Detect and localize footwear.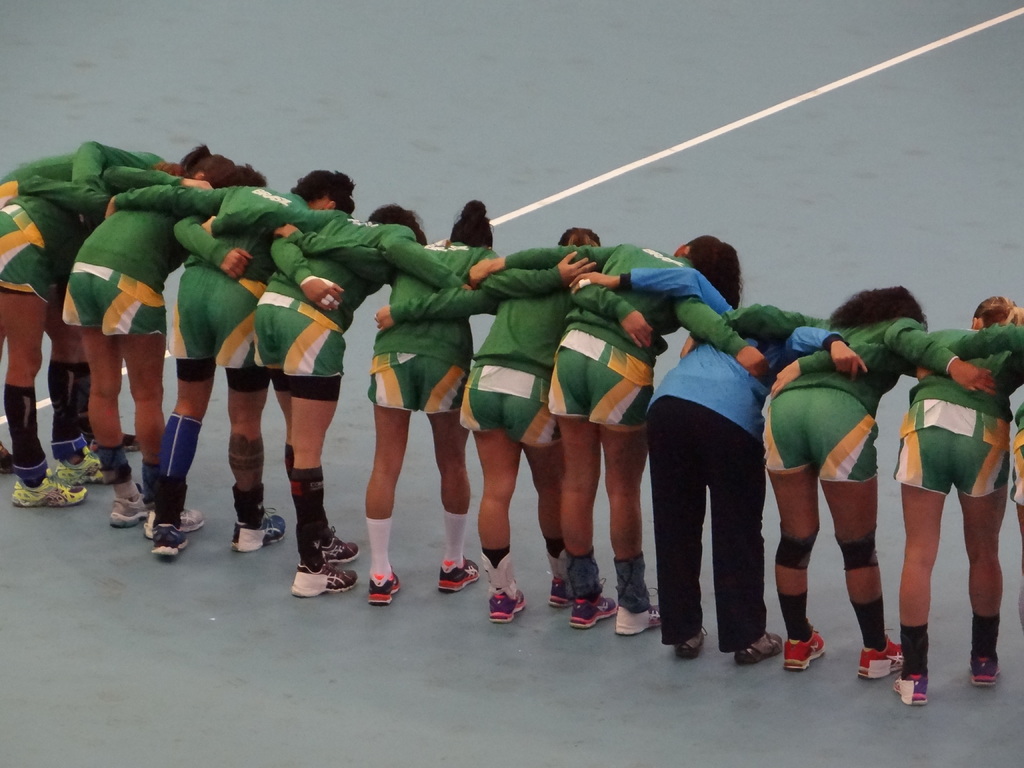
Localized at bbox=[870, 637, 945, 710].
